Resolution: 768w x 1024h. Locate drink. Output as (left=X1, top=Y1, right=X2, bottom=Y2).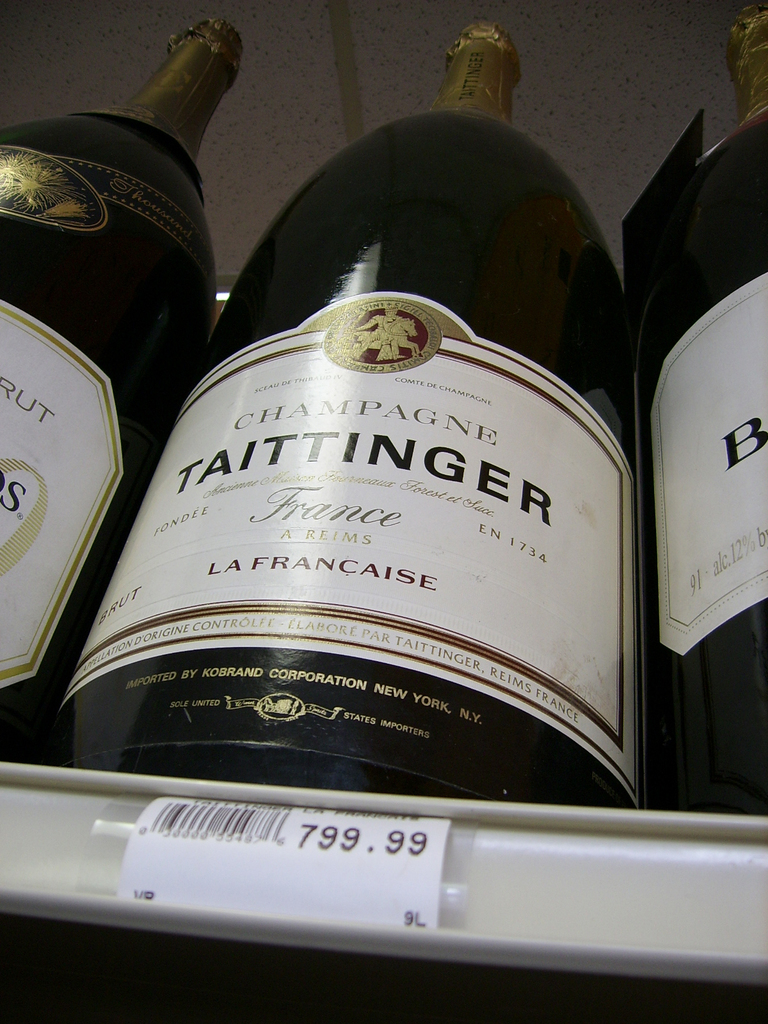
(left=0, top=6, right=243, bottom=772).
